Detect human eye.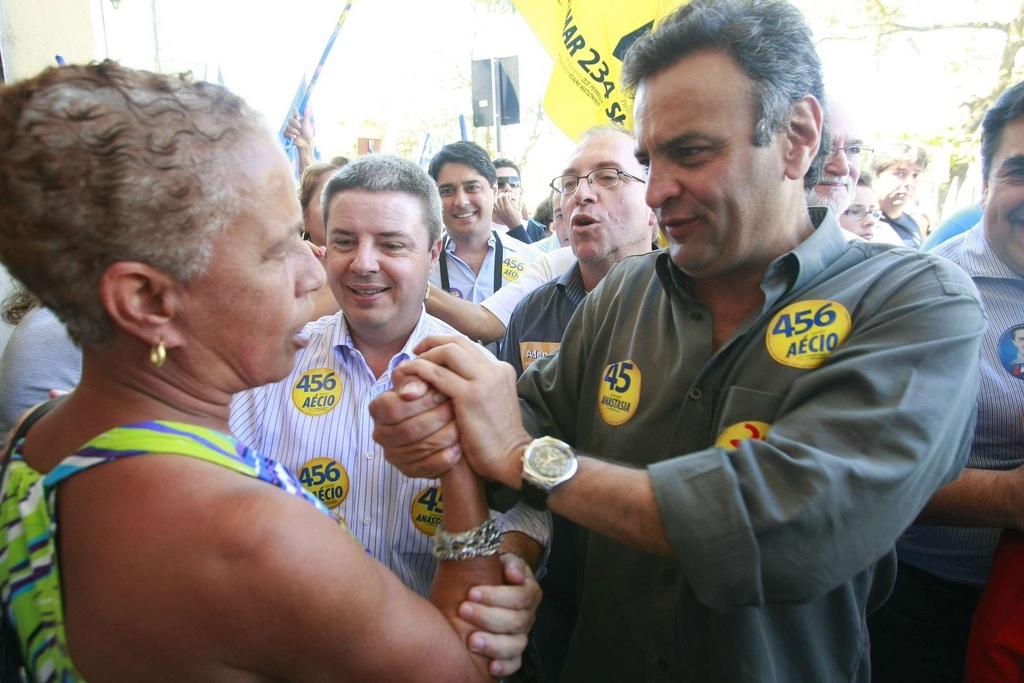
Detected at bbox=[563, 172, 581, 193].
